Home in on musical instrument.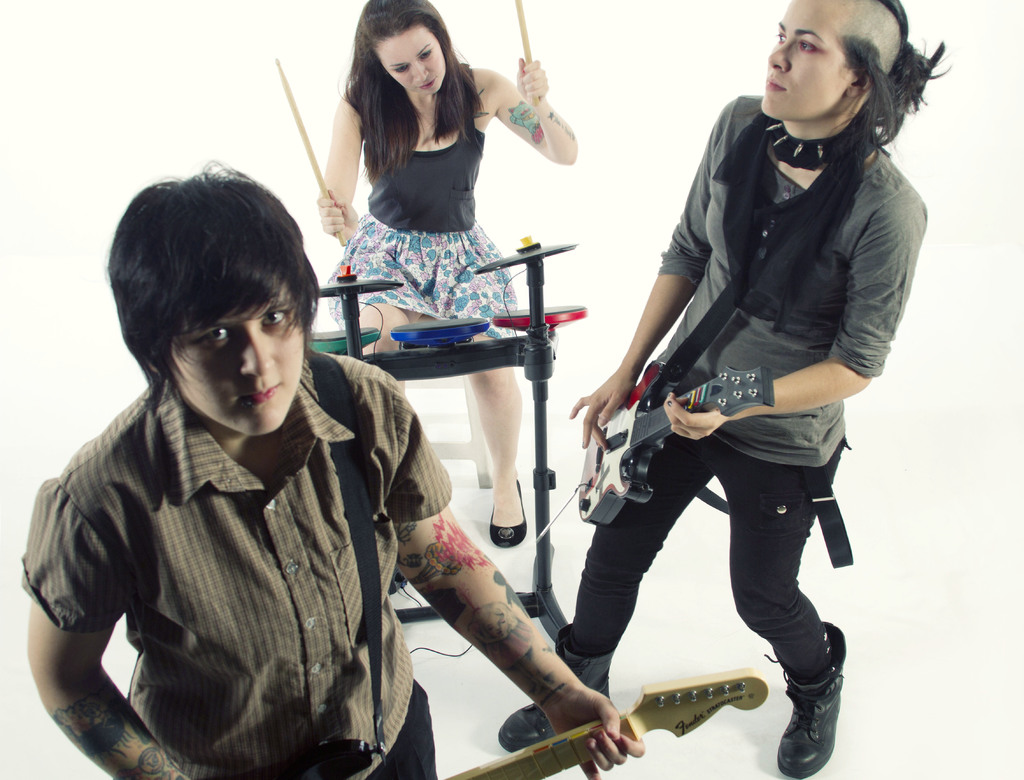
Homed in at 394:312:490:353.
